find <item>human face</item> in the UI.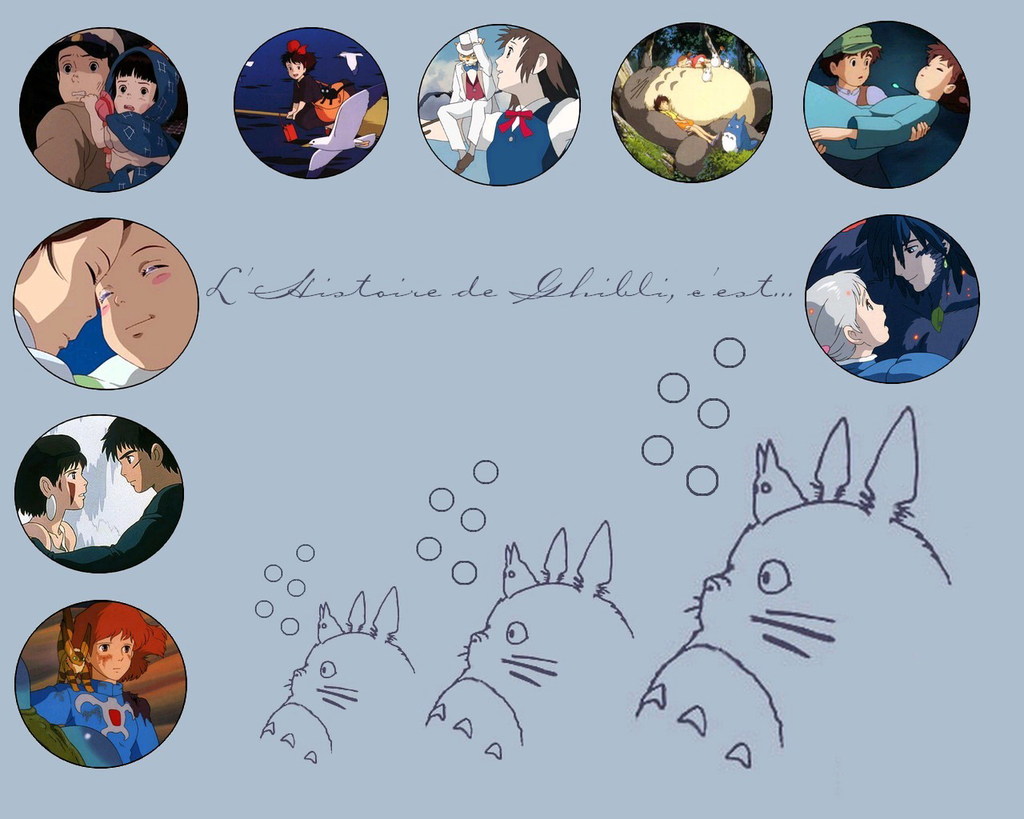
UI element at box(288, 62, 306, 81).
